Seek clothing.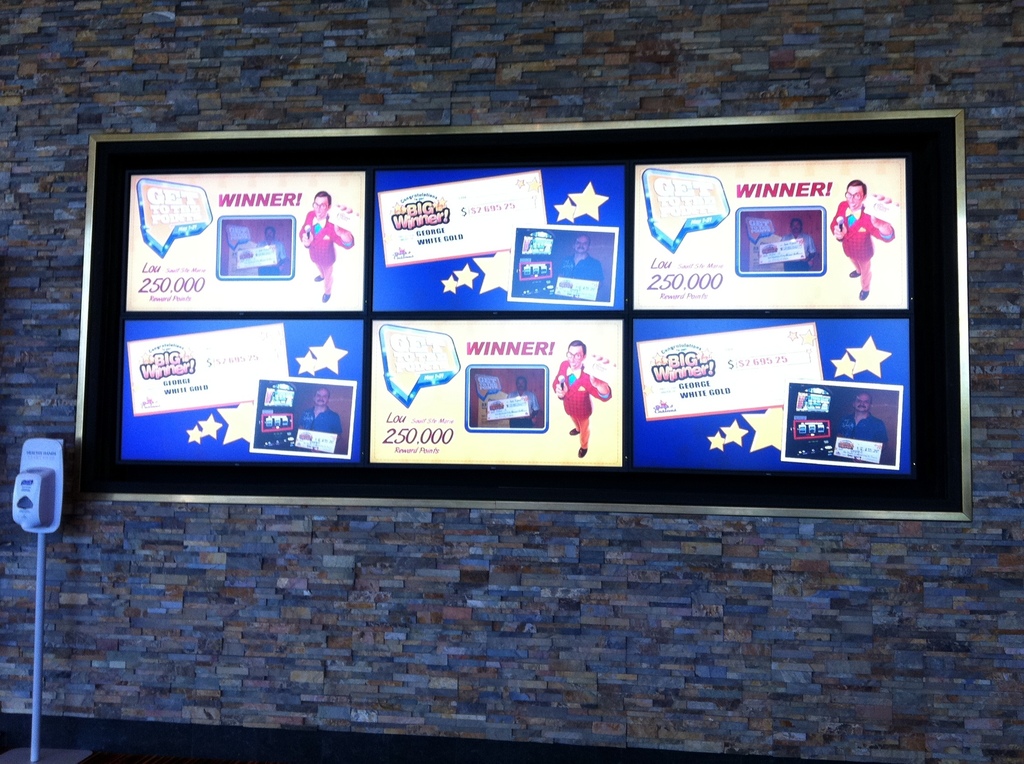
[x1=558, y1=338, x2=612, y2=462].
